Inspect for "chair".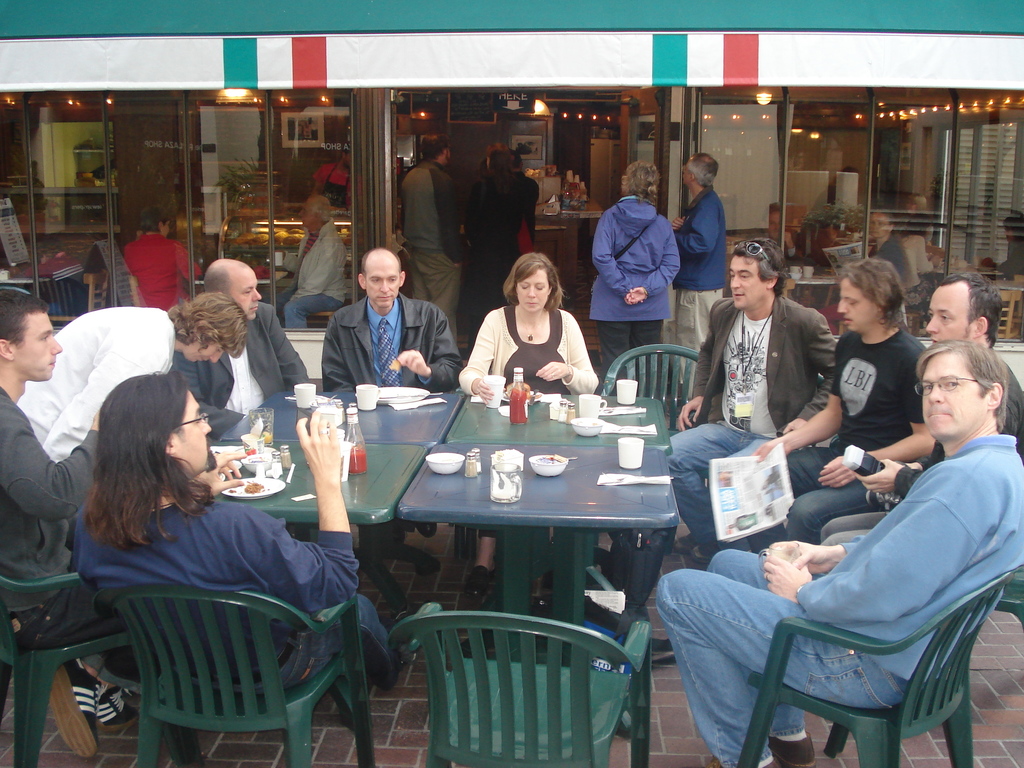
Inspection: 595/341/712/554.
